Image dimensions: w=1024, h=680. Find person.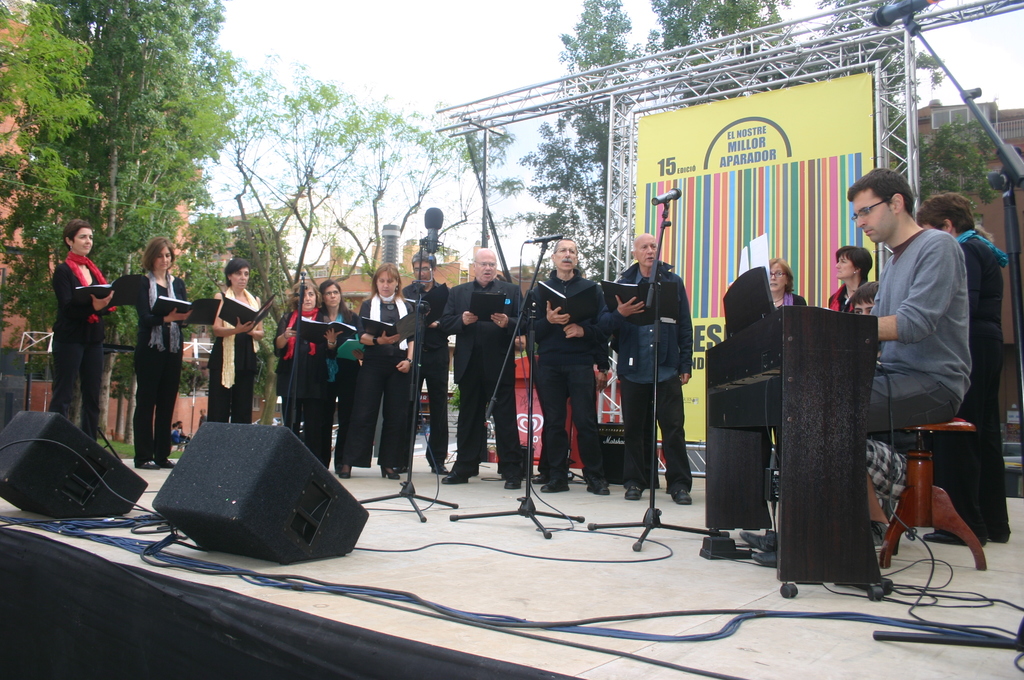
pyautogui.locateOnScreen(602, 229, 697, 511).
